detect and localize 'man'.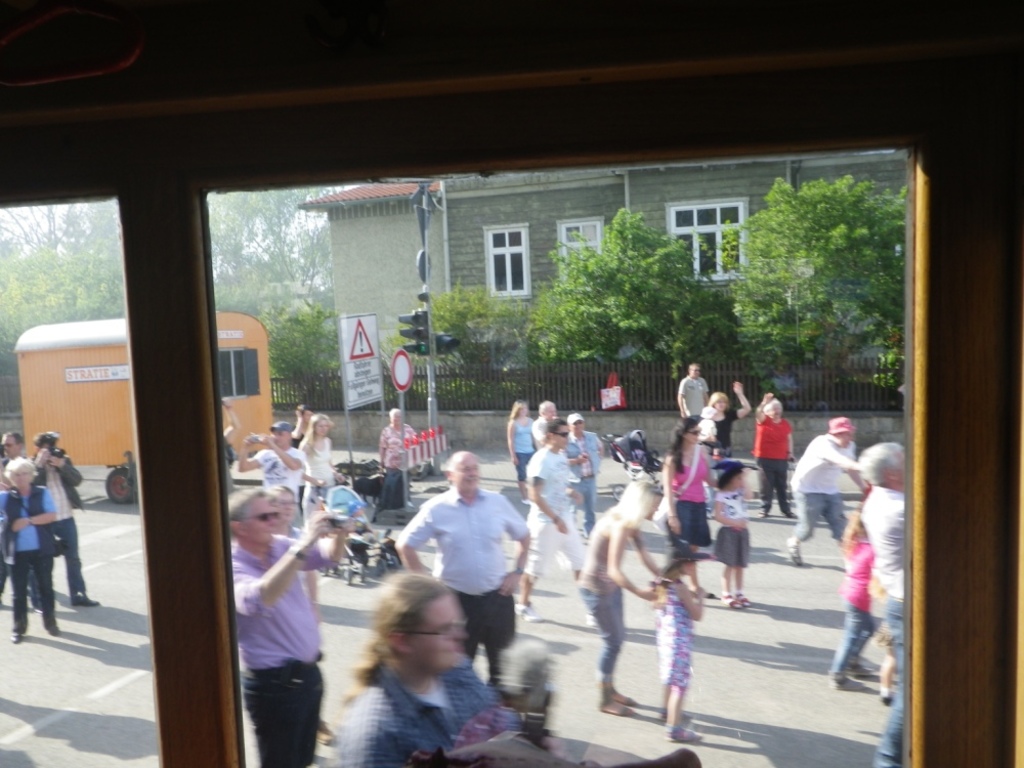
Localized at locate(0, 427, 32, 479).
